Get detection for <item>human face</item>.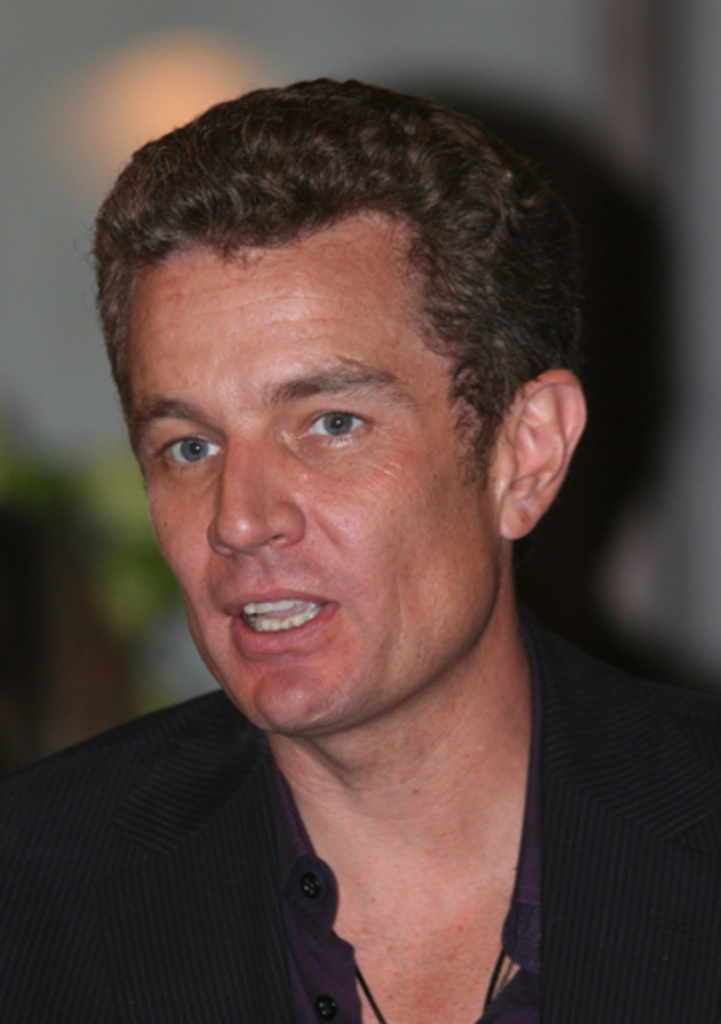
Detection: 124/248/501/721.
